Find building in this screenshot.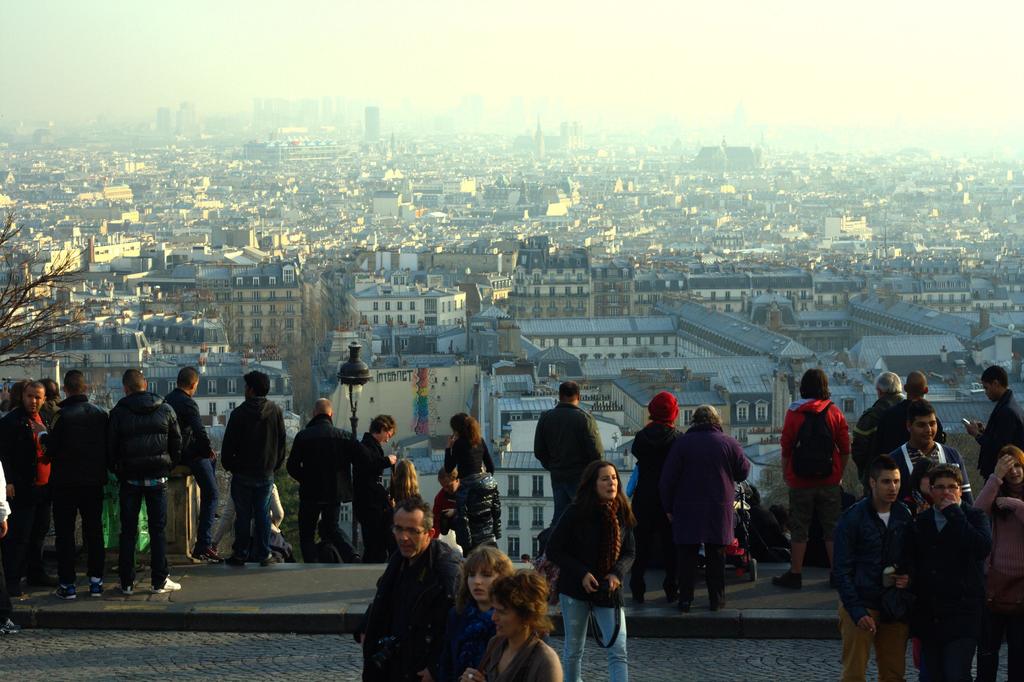
The bounding box for building is Rect(509, 249, 591, 321).
